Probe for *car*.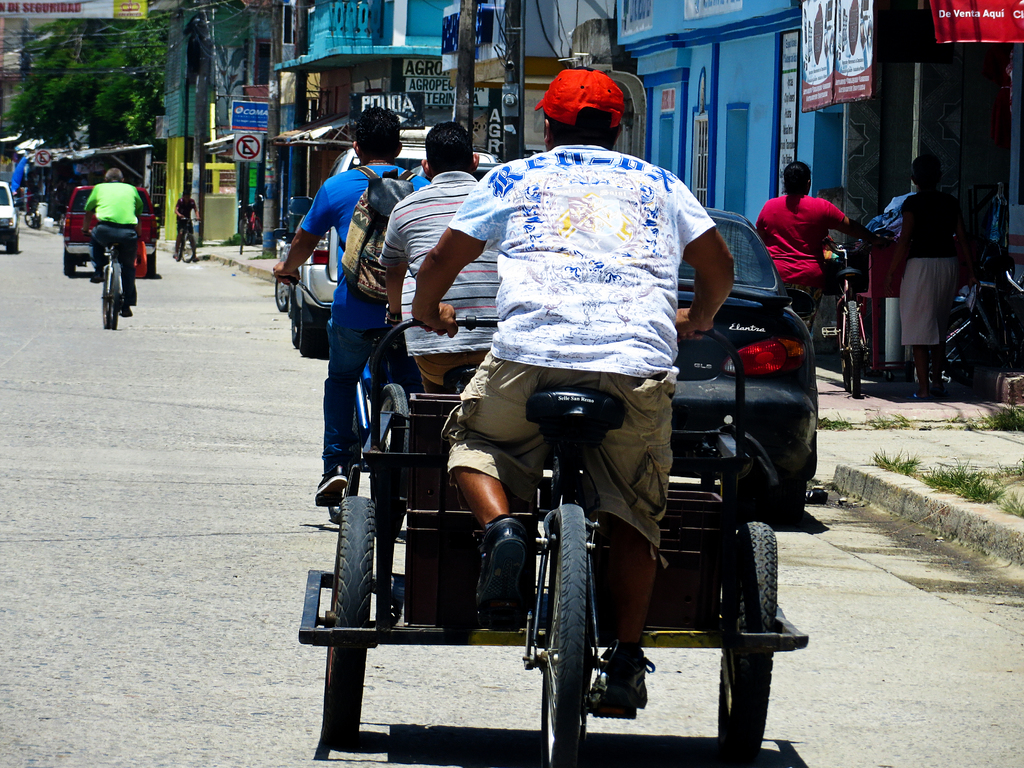
Probe result: l=679, t=212, r=817, b=529.
